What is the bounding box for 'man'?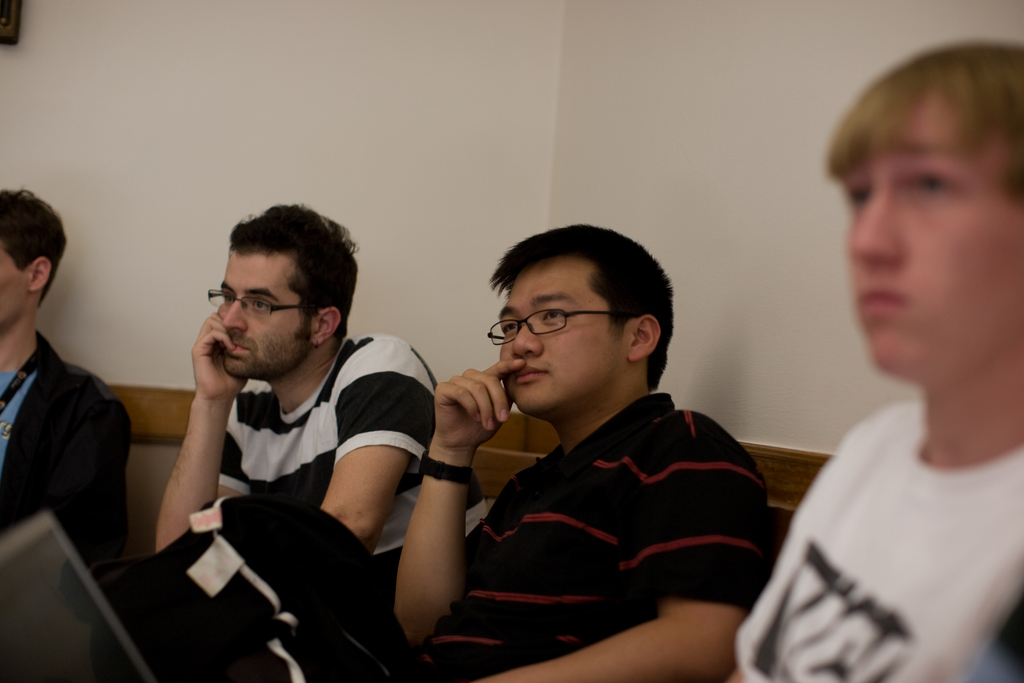
rect(733, 28, 1023, 682).
